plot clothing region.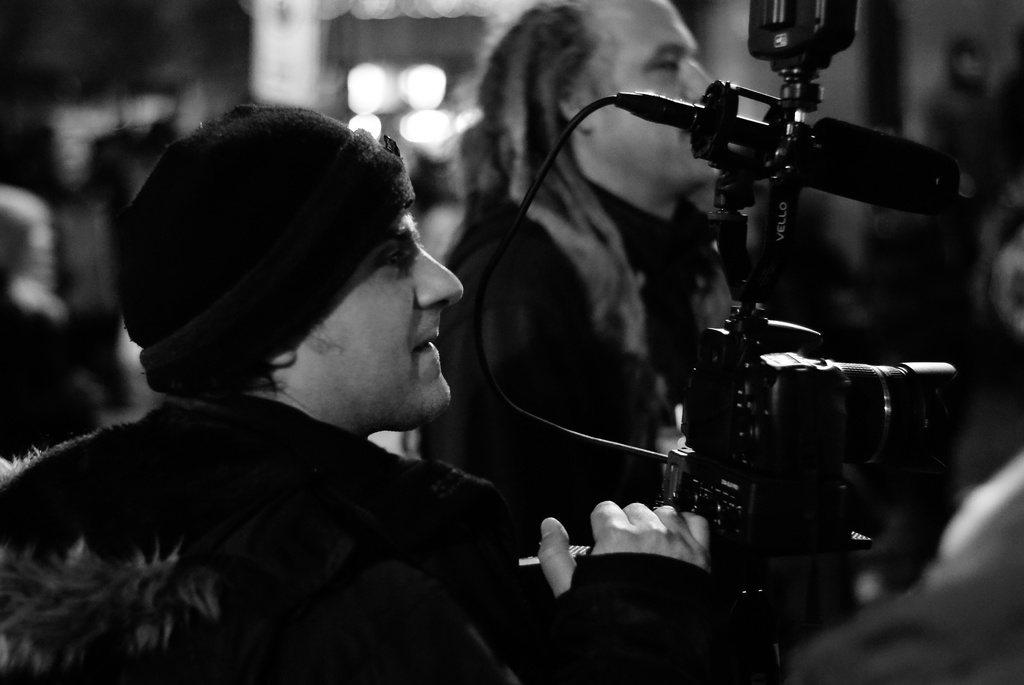
Plotted at 409:180:737:555.
